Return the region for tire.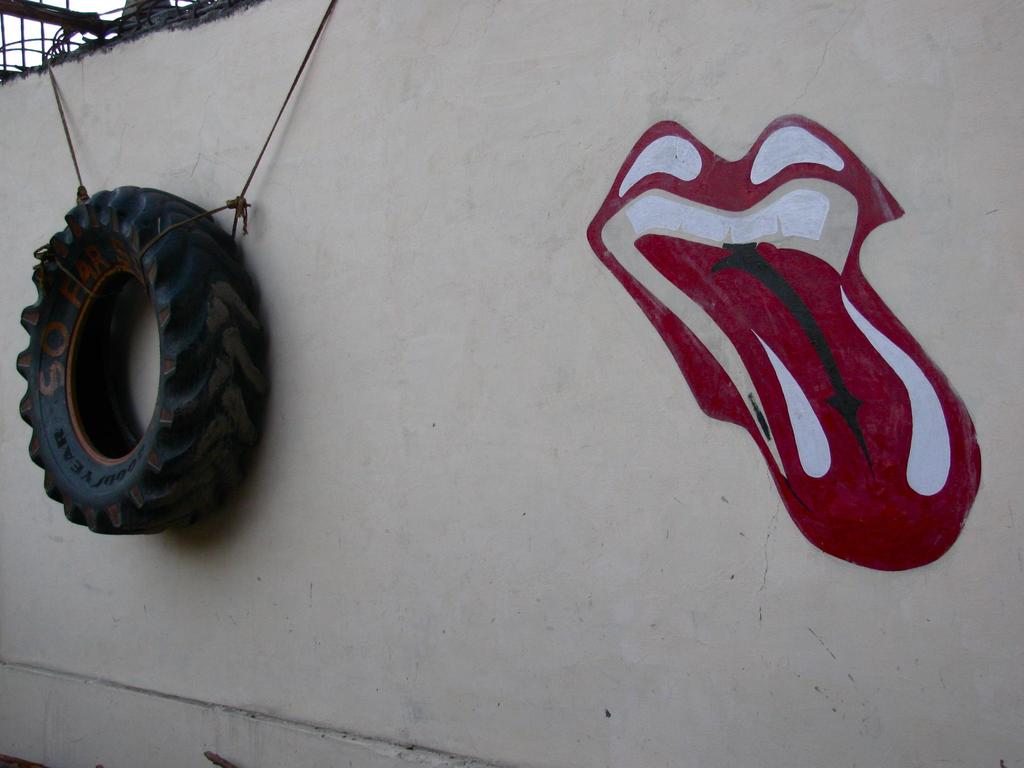
region(0, 157, 278, 543).
